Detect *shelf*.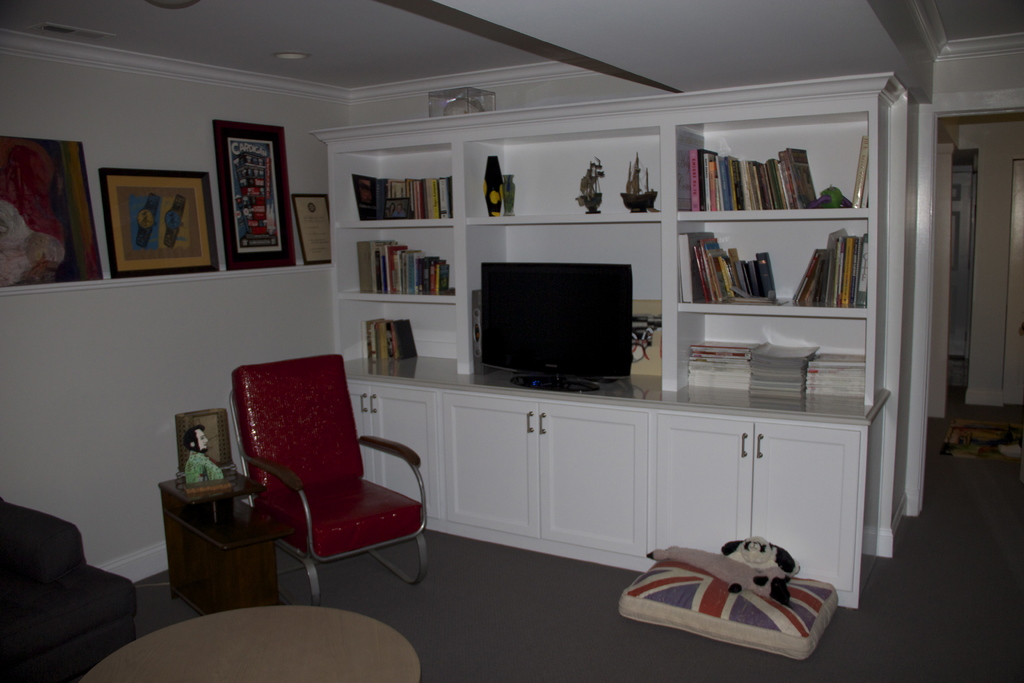
Detected at (left=333, top=220, right=467, bottom=302).
